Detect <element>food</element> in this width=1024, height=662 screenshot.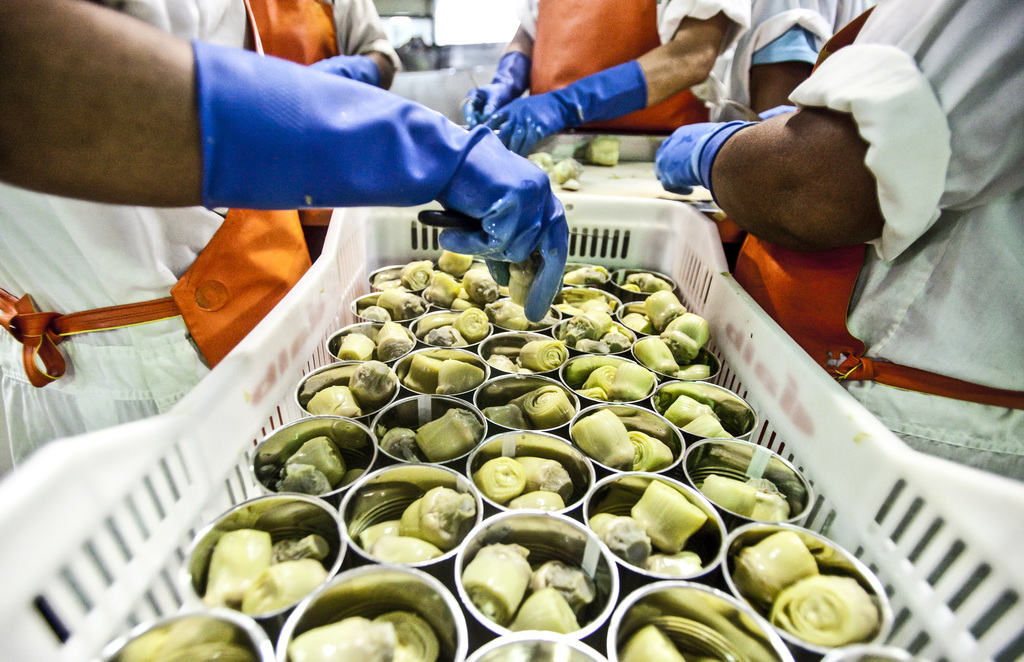
Detection: 463 265 501 306.
